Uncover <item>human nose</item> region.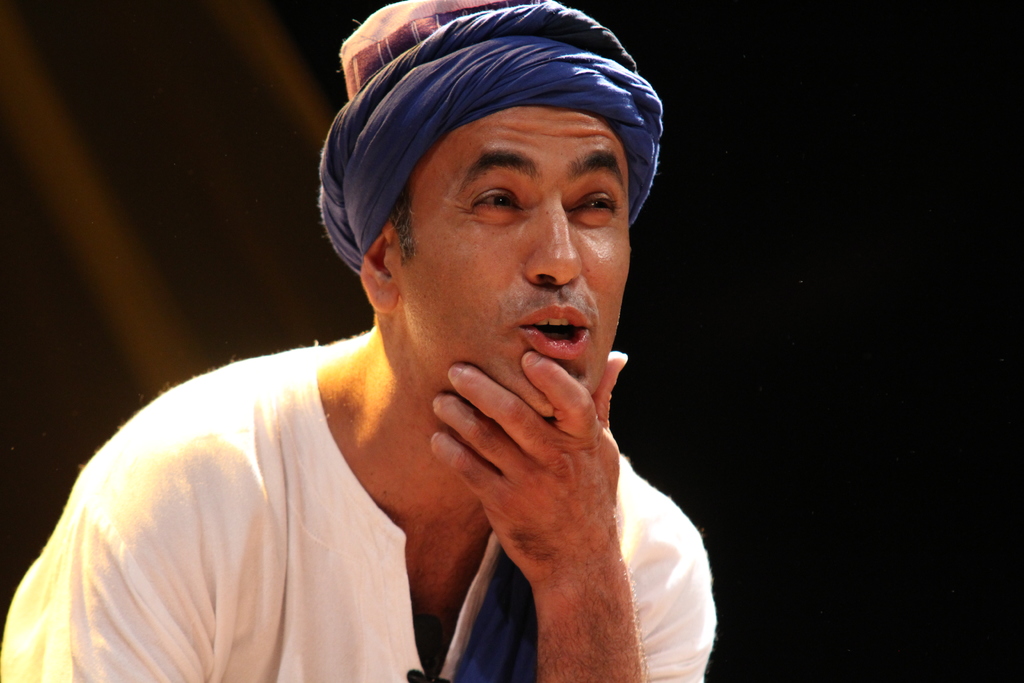
Uncovered: 524/195/588/289.
